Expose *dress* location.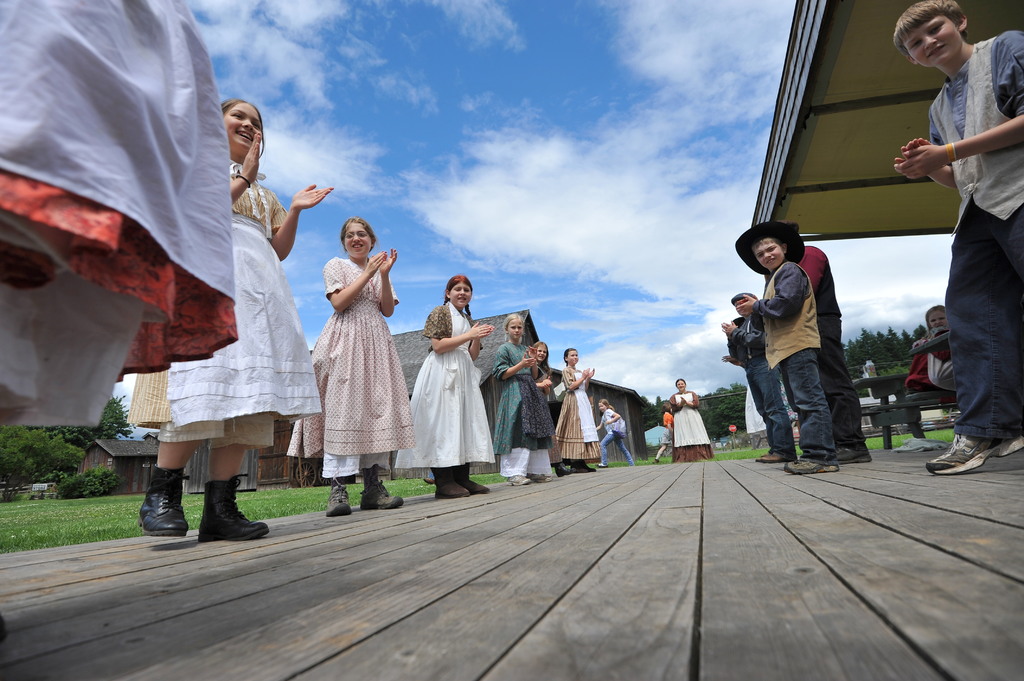
Exposed at <bbox>486, 338, 560, 483</bbox>.
